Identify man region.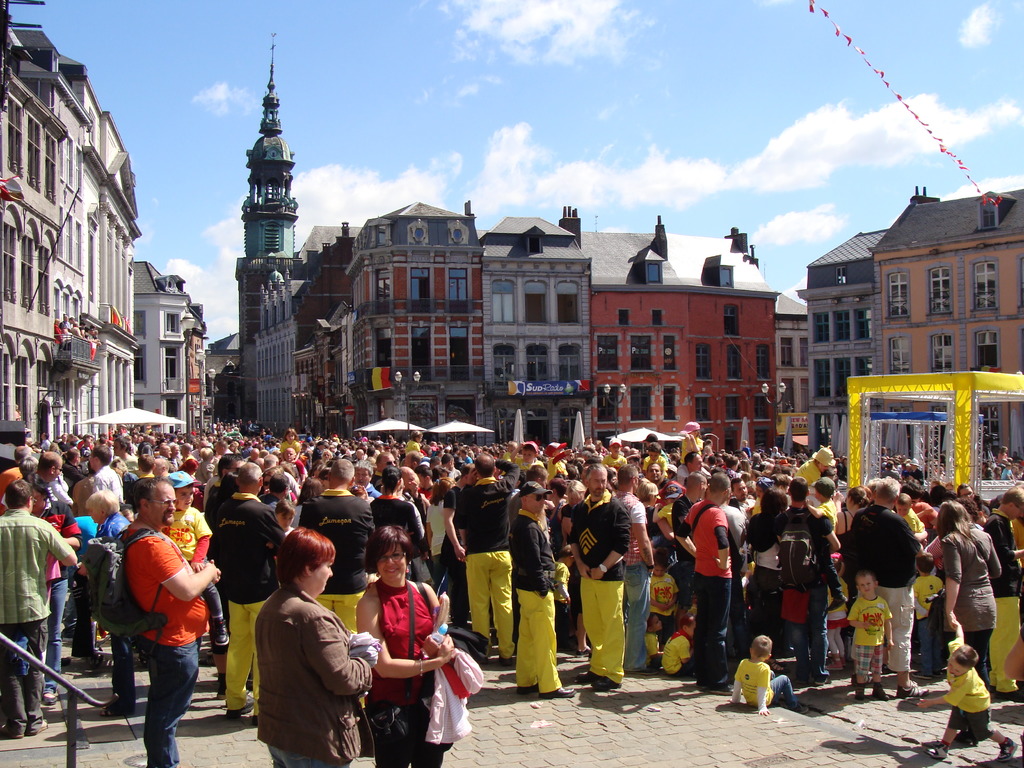
Region: <region>0, 480, 81, 739</region>.
